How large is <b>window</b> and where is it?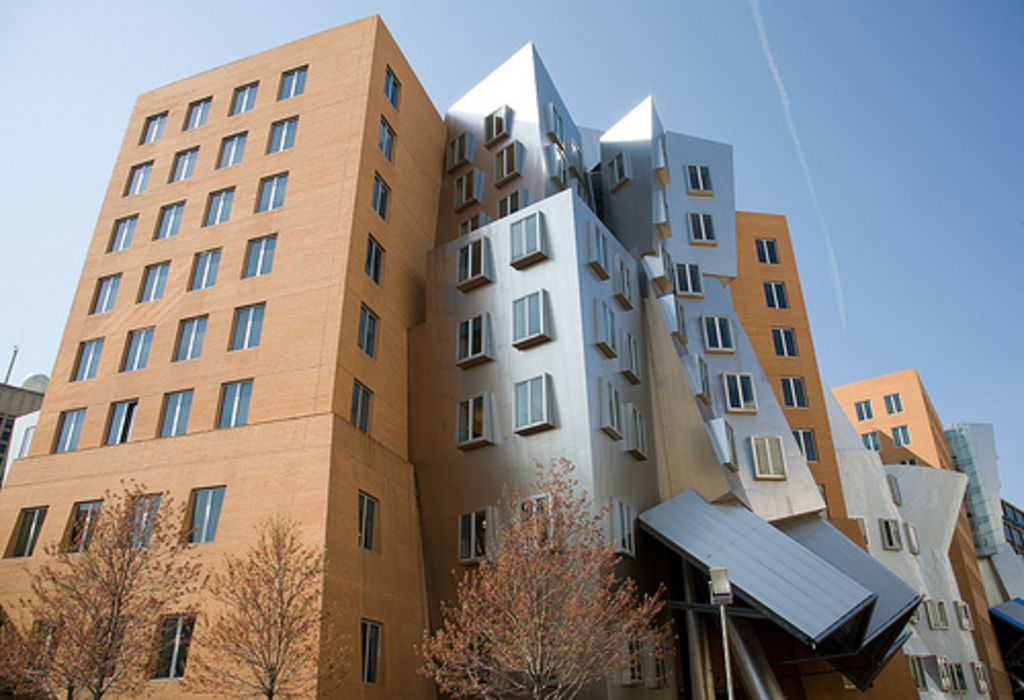
Bounding box: [left=86, top=270, right=121, bottom=313].
